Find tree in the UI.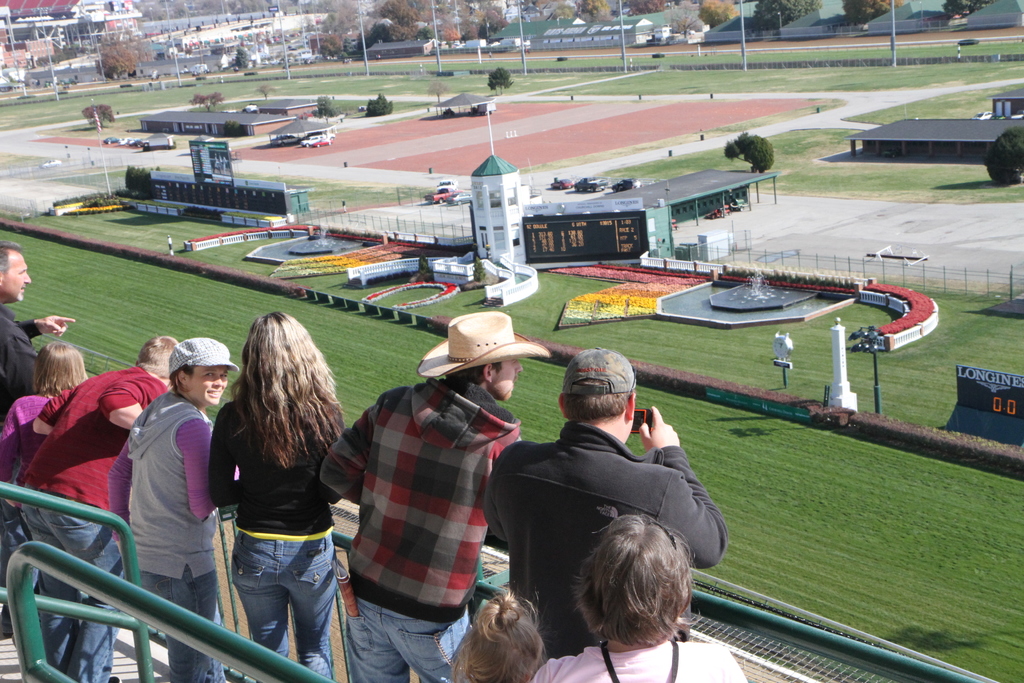
UI element at Rect(481, 8, 509, 41).
